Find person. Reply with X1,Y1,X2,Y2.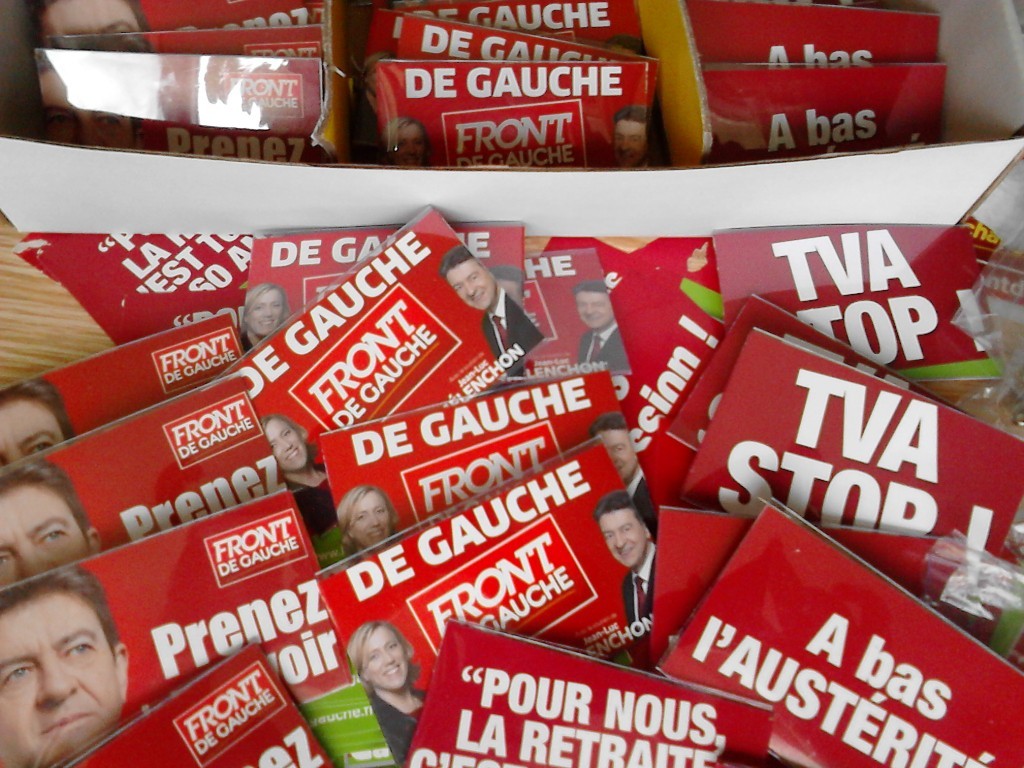
345,618,429,766.
